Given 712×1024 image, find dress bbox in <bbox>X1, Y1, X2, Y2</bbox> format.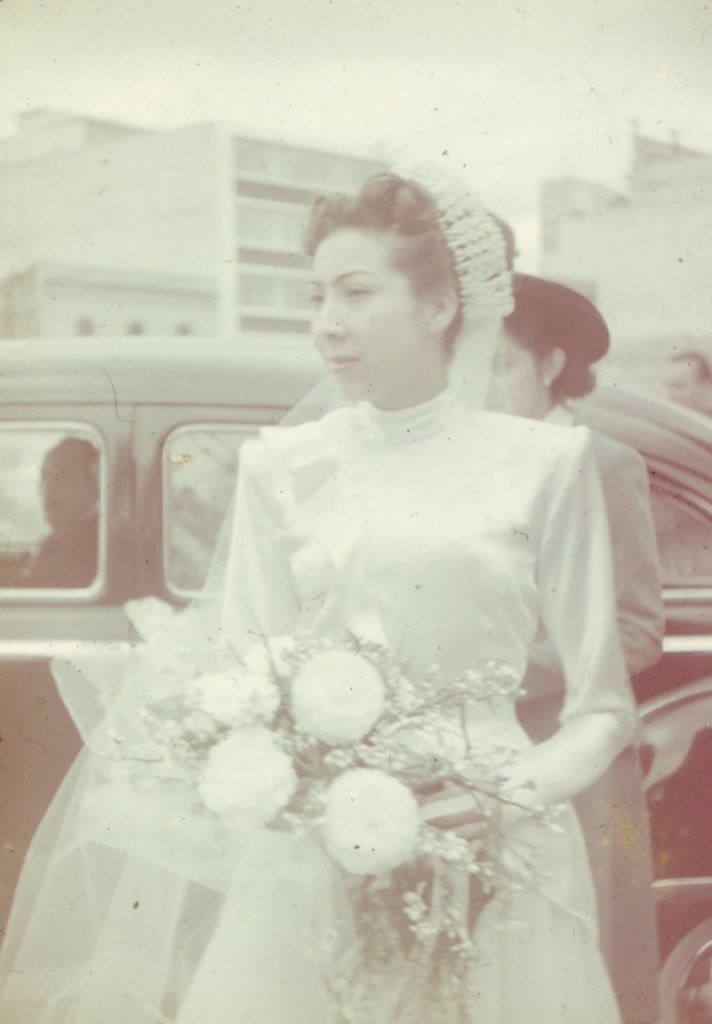
<bbox>557, 414, 652, 1023</bbox>.
